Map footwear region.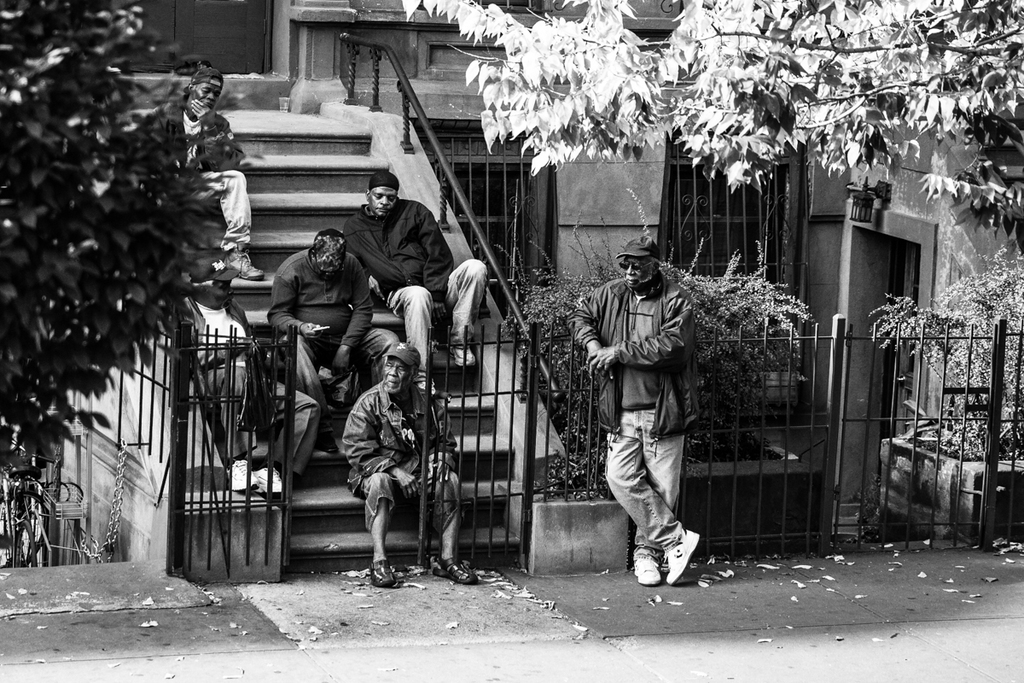
Mapped to <bbox>323, 430, 340, 459</bbox>.
